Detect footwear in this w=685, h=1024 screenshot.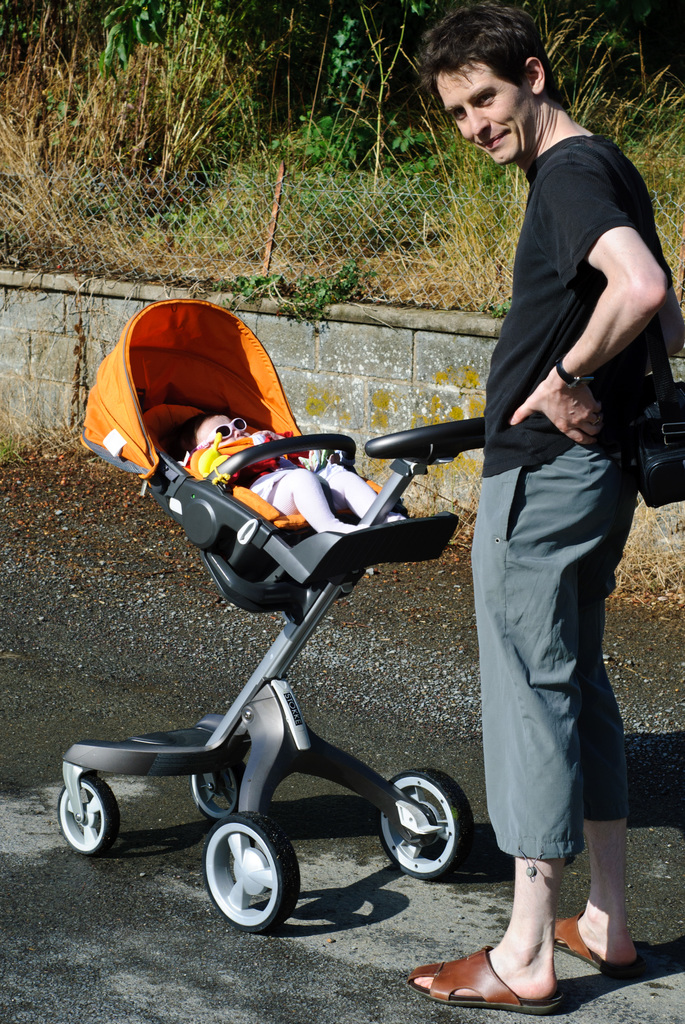
Detection: [553, 911, 634, 977].
